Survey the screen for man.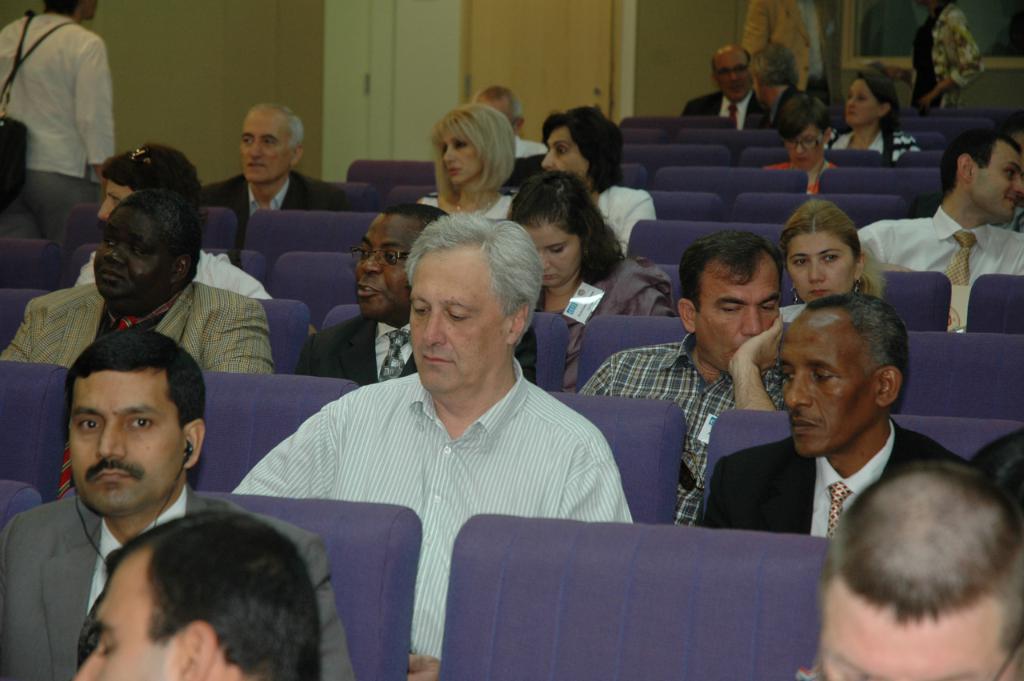
Survey found: bbox=(686, 291, 1002, 599).
